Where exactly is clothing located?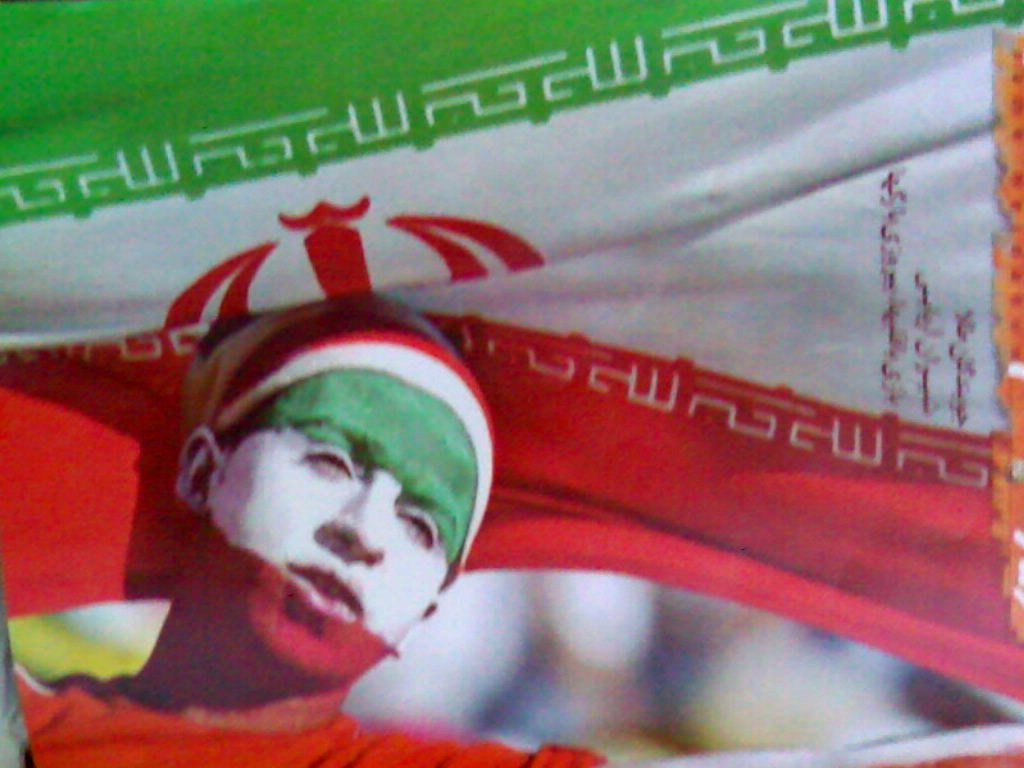
Its bounding box is box(17, 665, 610, 767).
